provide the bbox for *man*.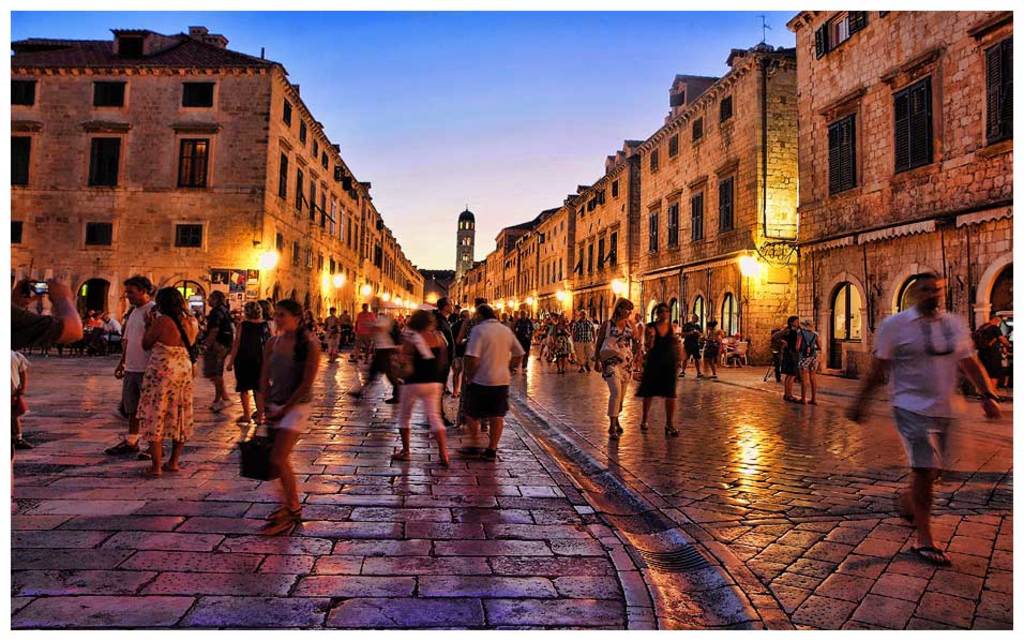
BBox(465, 296, 525, 457).
